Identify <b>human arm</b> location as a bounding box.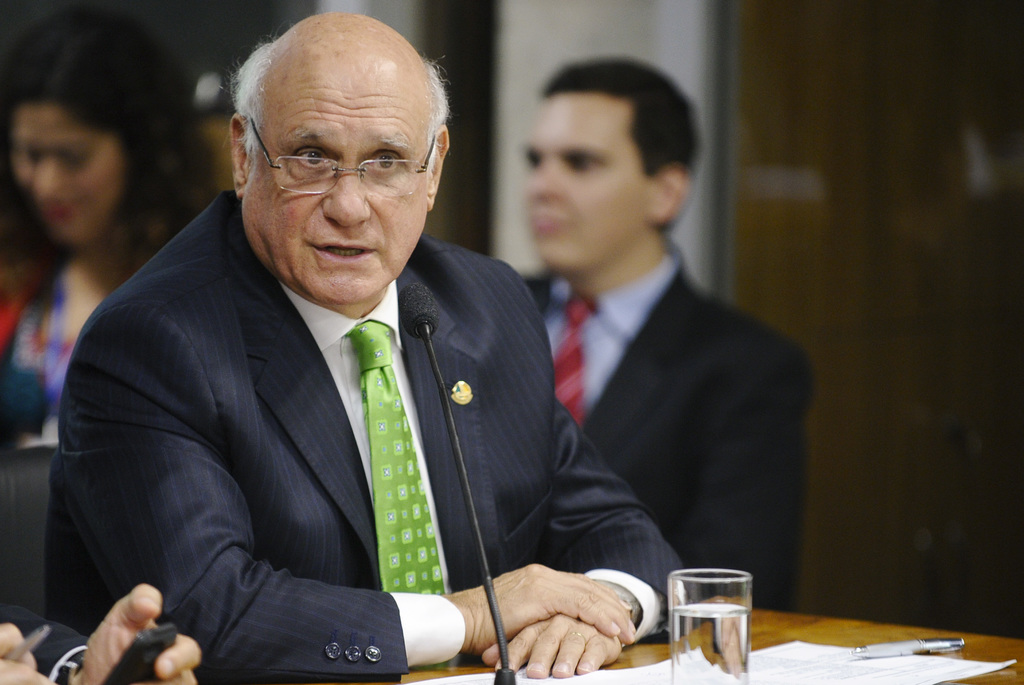
[695, 343, 807, 606].
